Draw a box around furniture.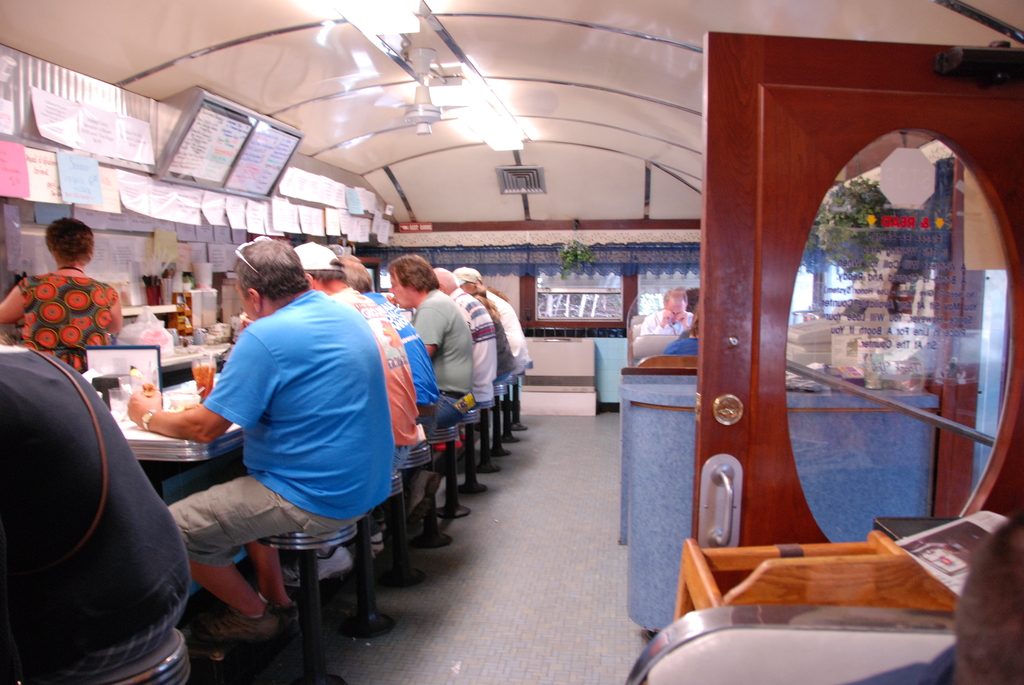
BBox(401, 438, 426, 565).
